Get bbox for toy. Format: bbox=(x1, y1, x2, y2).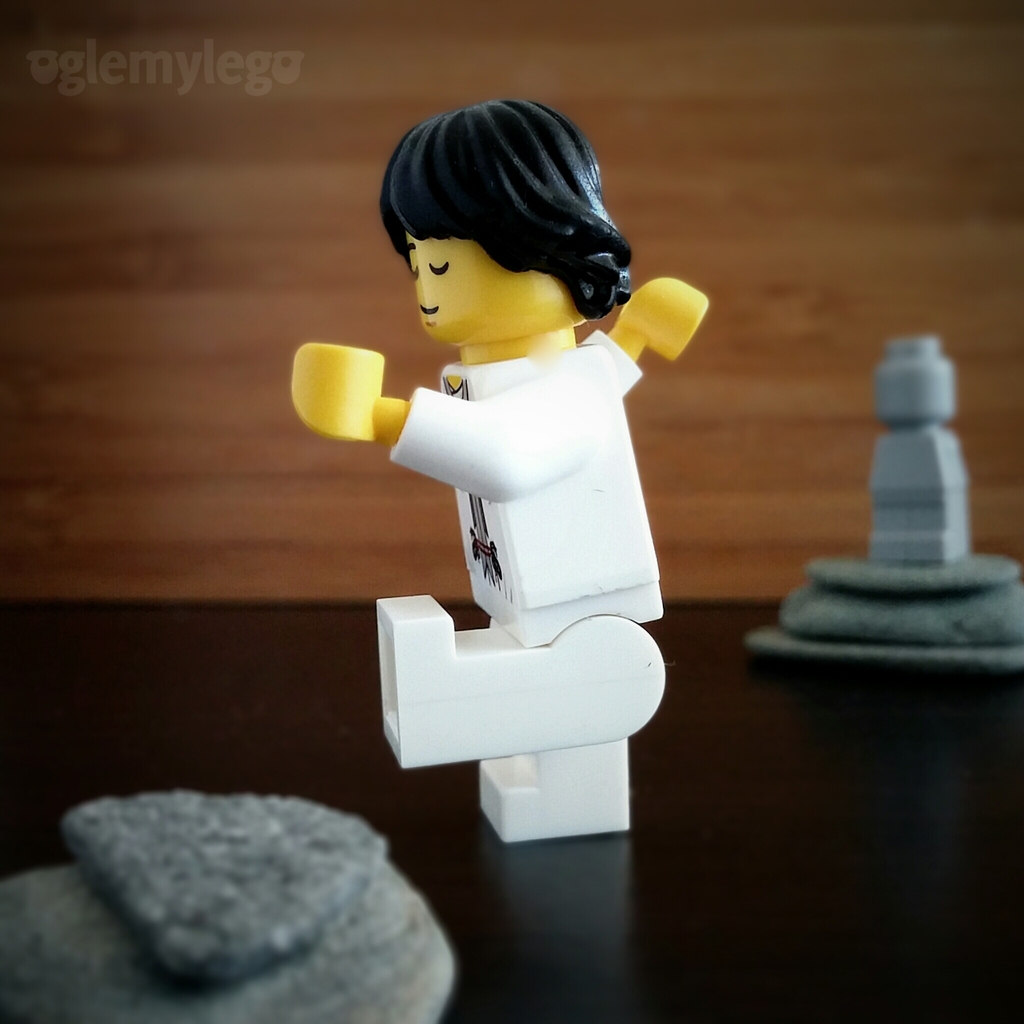
bbox=(297, 120, 732, 769).
